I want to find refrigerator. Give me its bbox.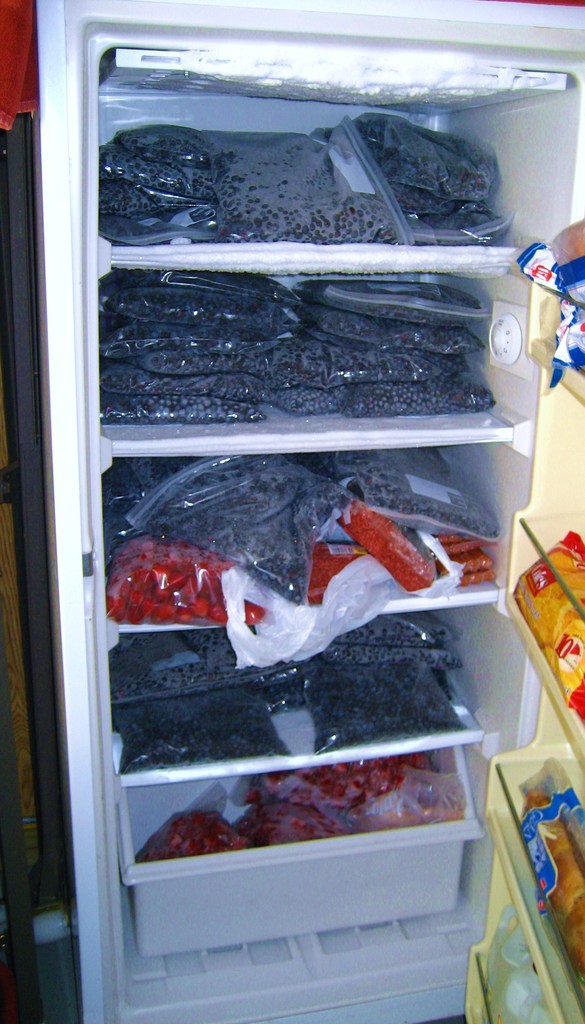
4/0/583/1023.
